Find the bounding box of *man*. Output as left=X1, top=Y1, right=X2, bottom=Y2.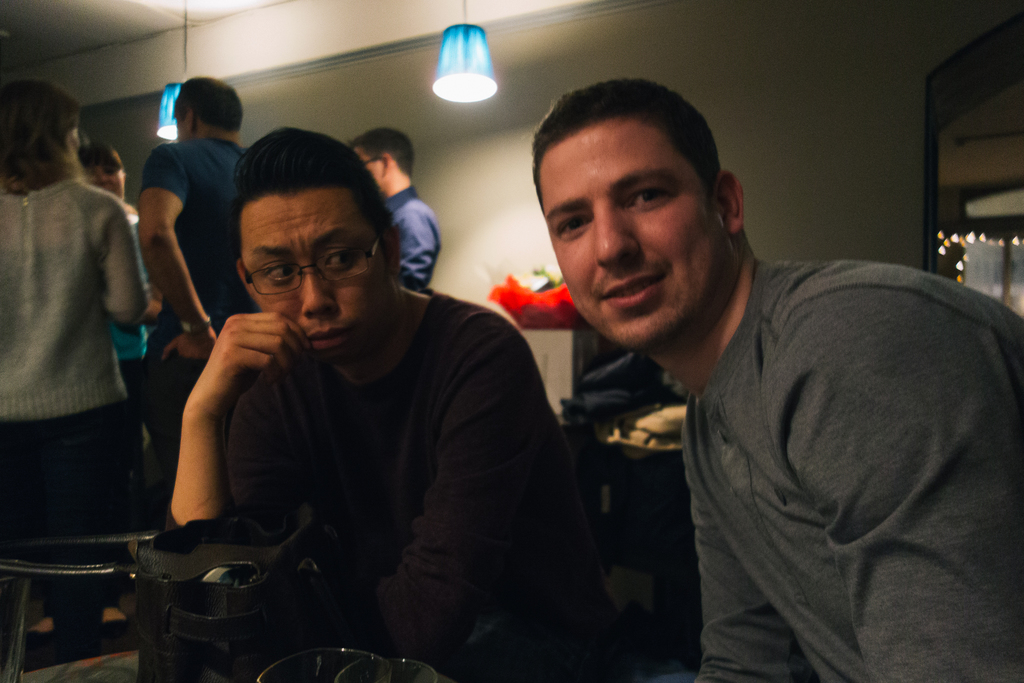
left=111, top=126, right=621, bottom=671.
